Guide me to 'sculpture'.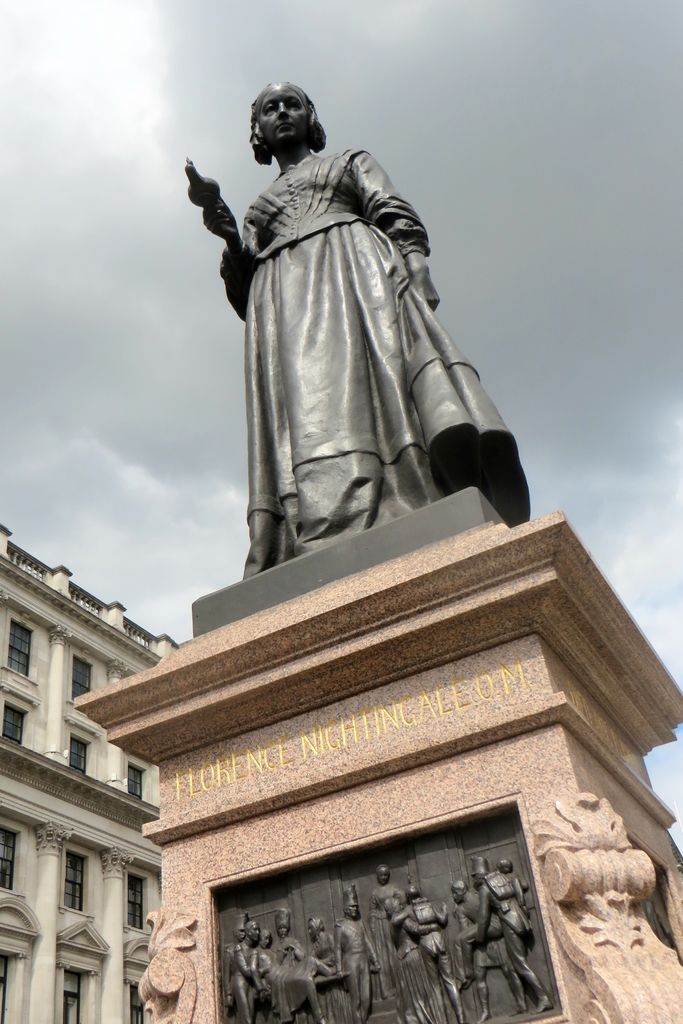
Guidance: locate(273, 904, 325, 1023).
